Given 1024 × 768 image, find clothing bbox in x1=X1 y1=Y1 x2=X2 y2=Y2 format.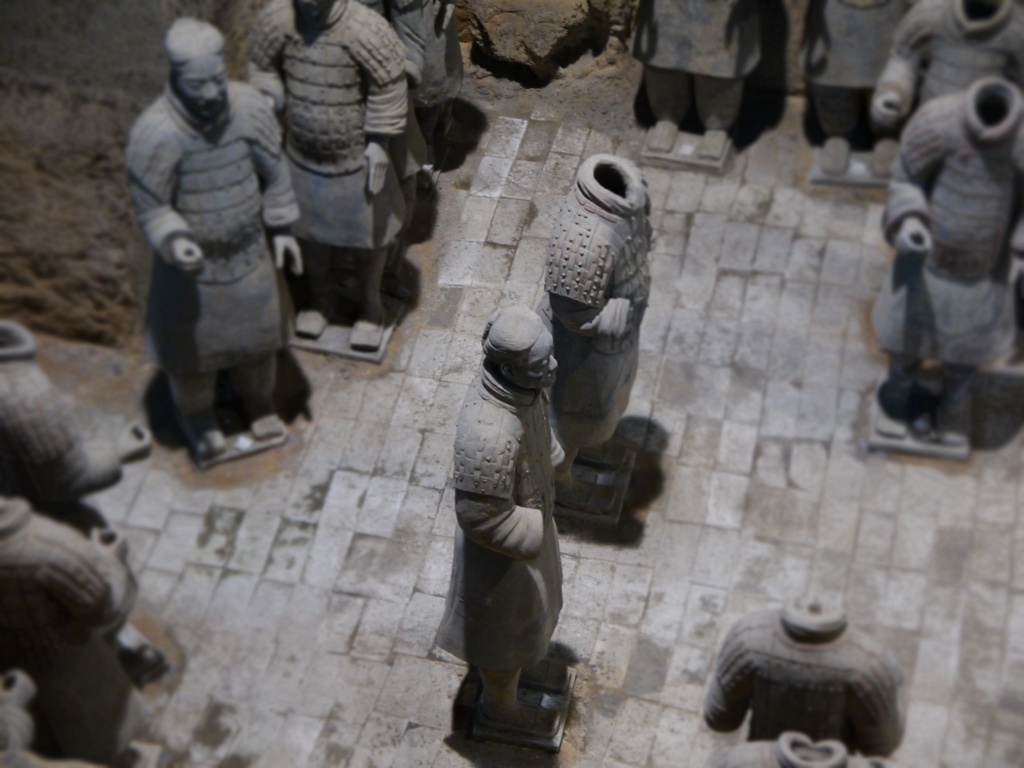
x1=701 y1=605 x2=904 y2=757.
